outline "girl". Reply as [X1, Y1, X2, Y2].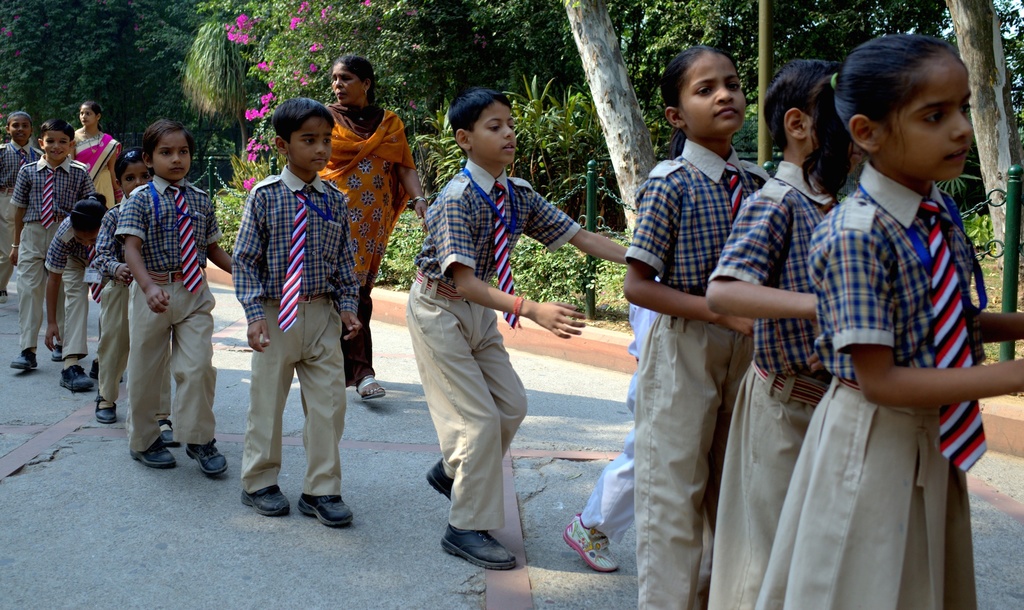
[622, 45, 774, 609].
